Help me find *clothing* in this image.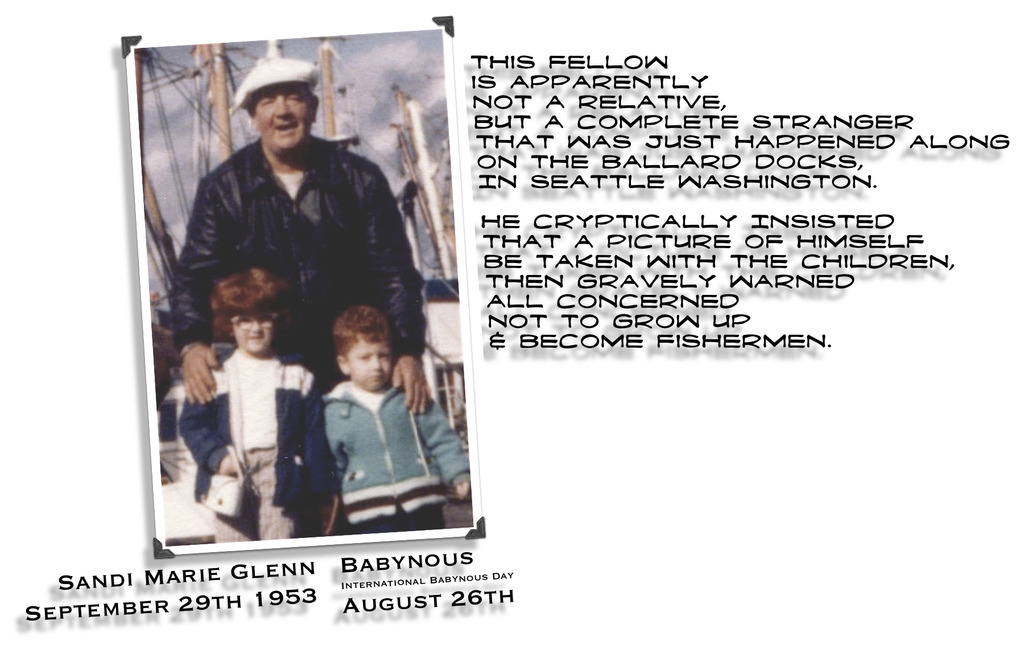
Found it: <region>146, 104, 428, 504</region>.
